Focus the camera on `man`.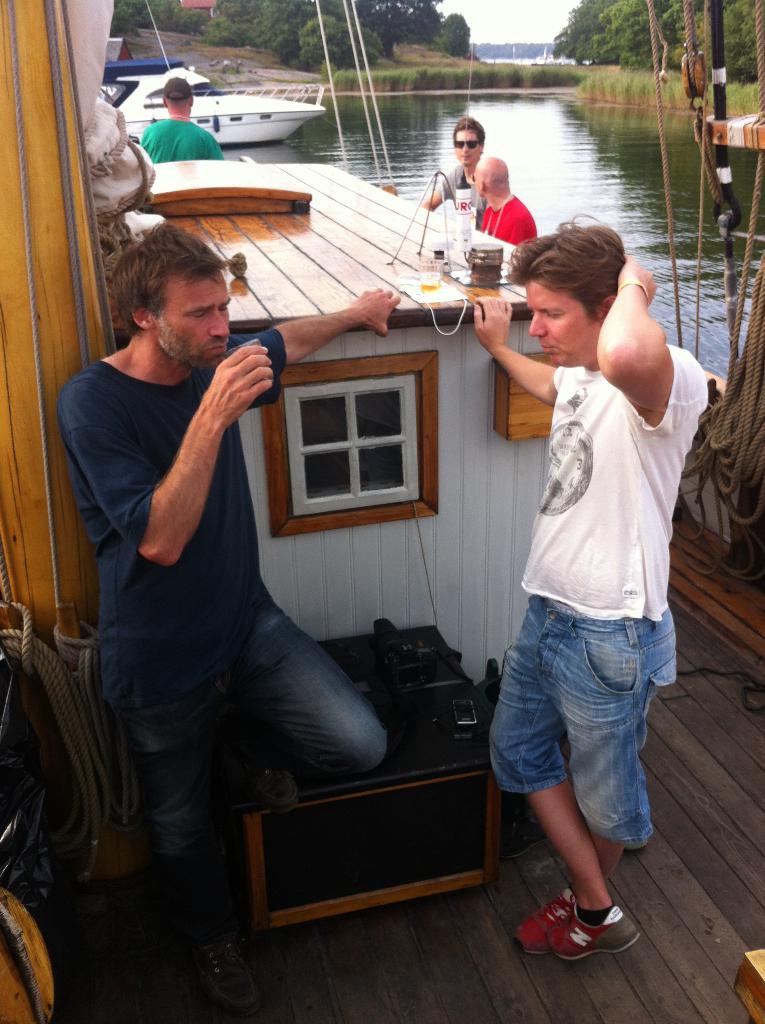
Focus region: [405, 113, 495, 230].
